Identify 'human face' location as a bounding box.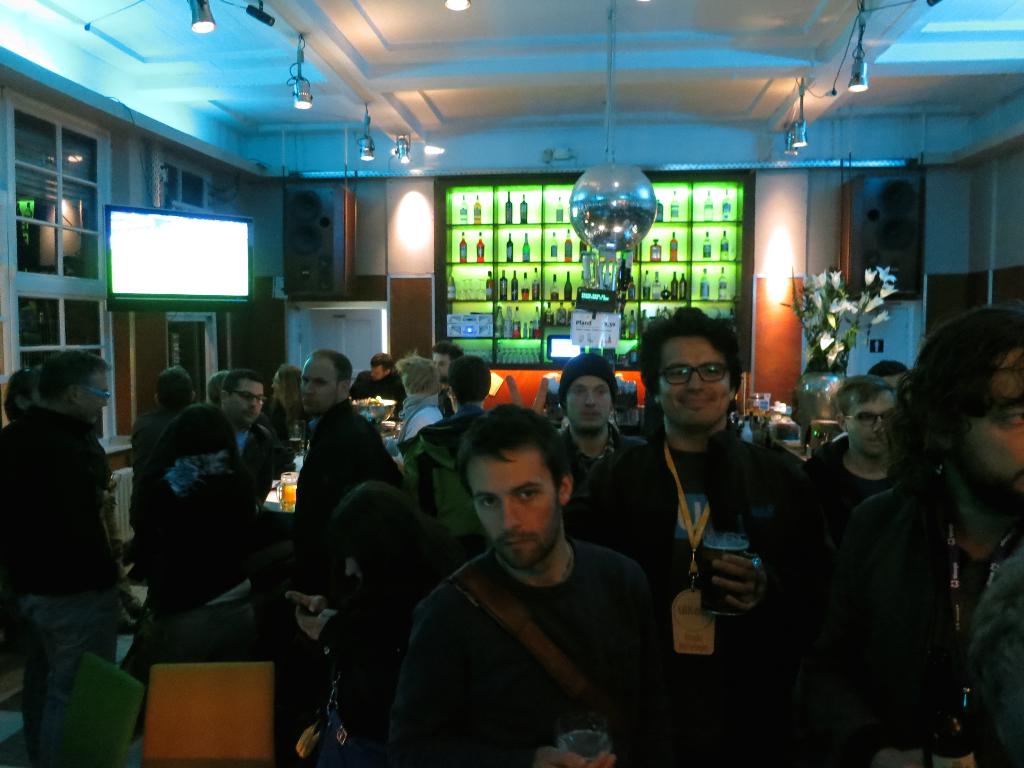
[80, 373, 109, 424].
